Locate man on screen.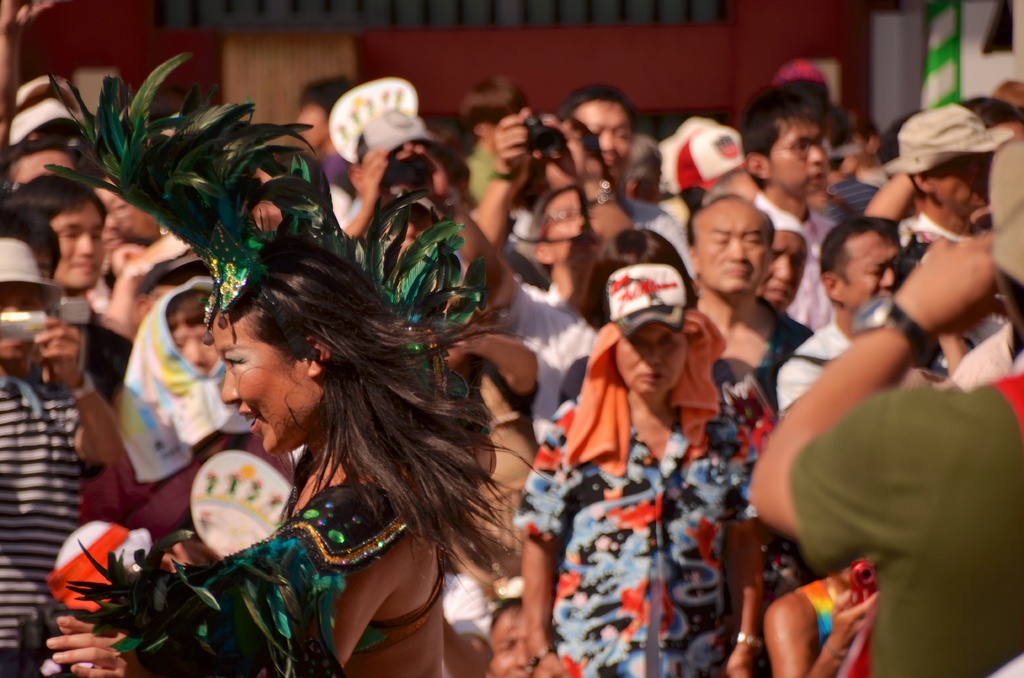
On screen at [551, 82, 687, 266].
